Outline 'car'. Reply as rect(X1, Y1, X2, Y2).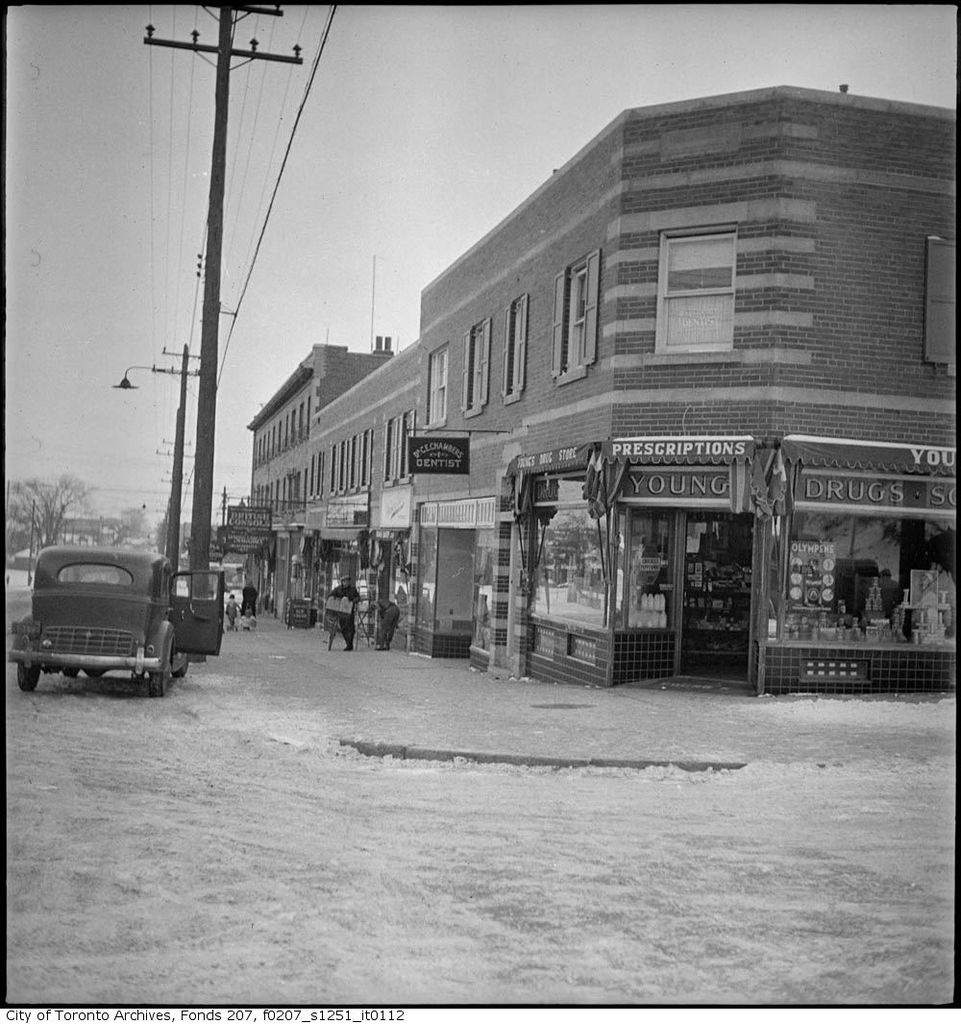
rect(9, 545, 227, 690).
